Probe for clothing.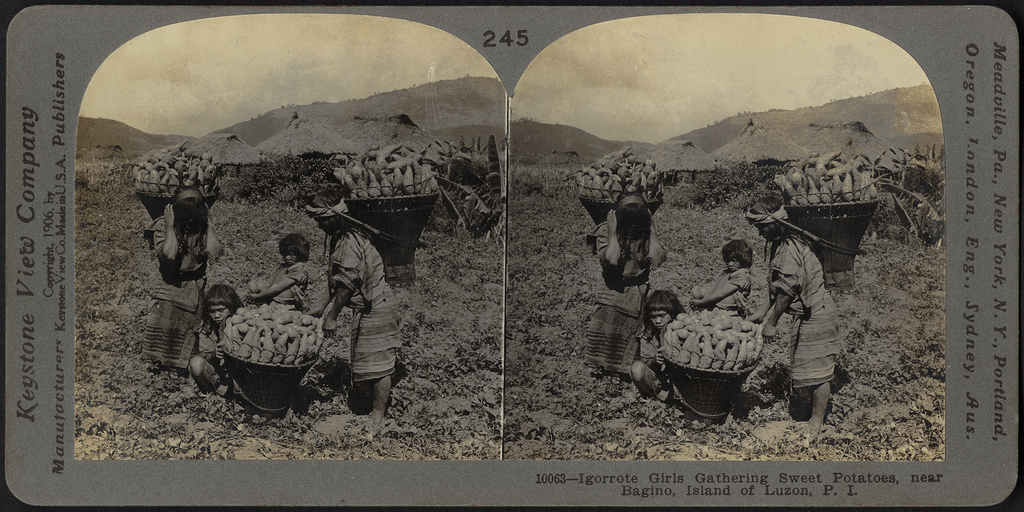
Probe result: box(273, 262, 309, 314).
